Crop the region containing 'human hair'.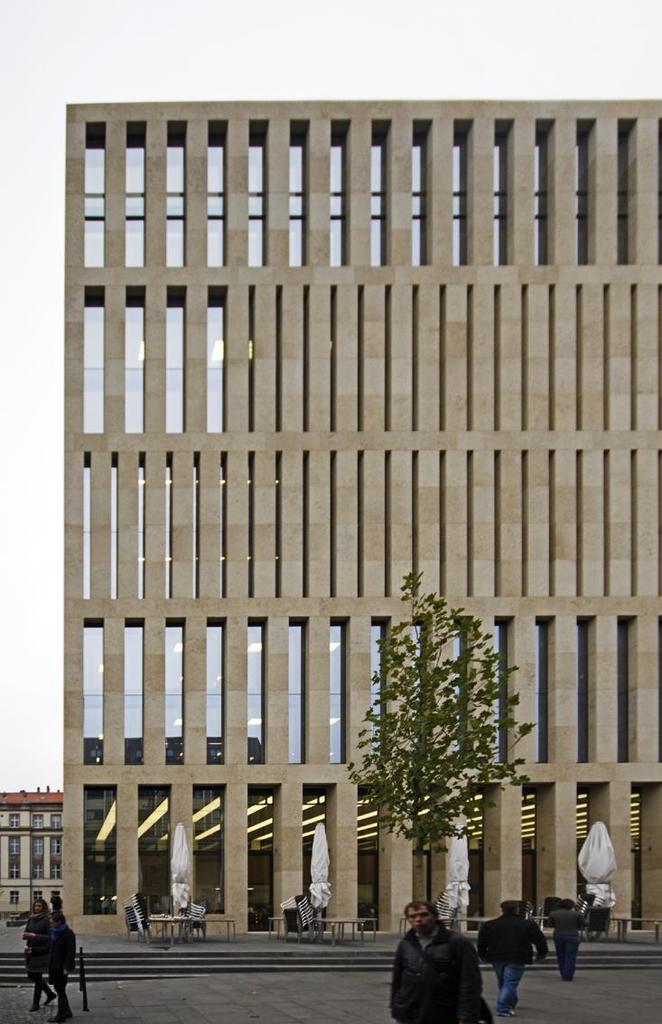
Crop region: [left=562, top=900, right=578, bottom=912].
